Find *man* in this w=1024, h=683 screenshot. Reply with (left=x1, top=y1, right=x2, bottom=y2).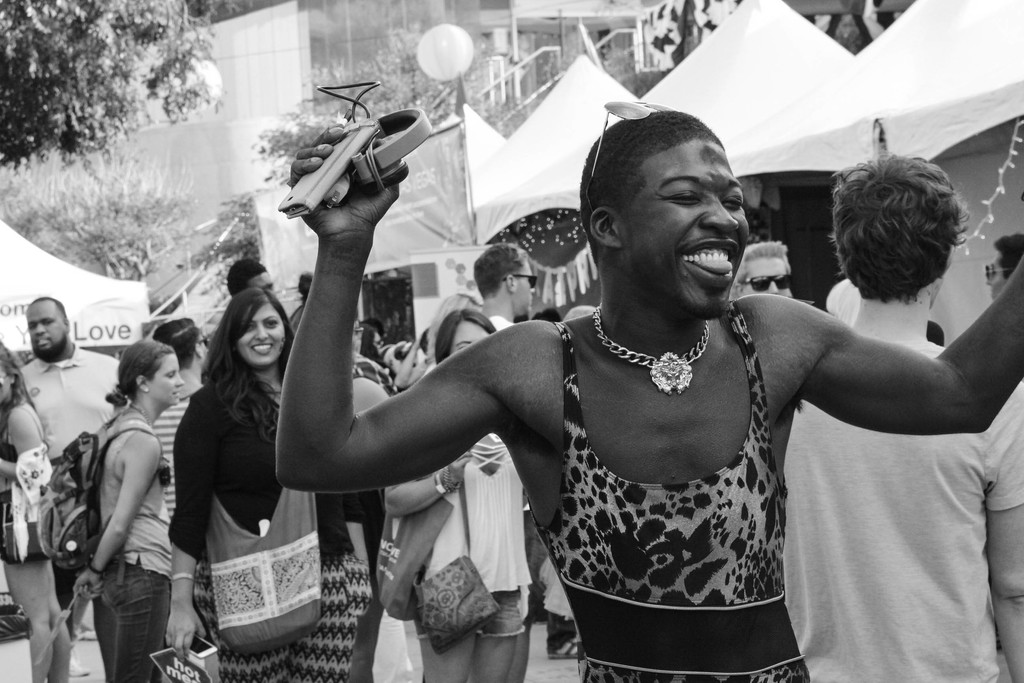
(left=986, top=235, right=1023, bottom=322).
